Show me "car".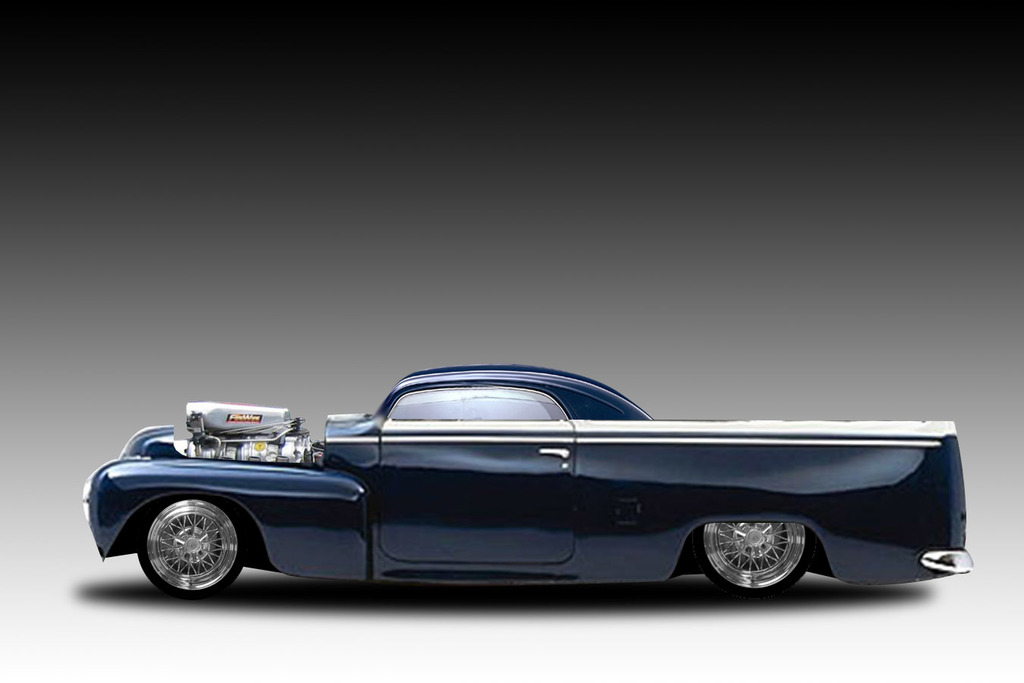
"car" is here: 84, 369, 975, 613.
